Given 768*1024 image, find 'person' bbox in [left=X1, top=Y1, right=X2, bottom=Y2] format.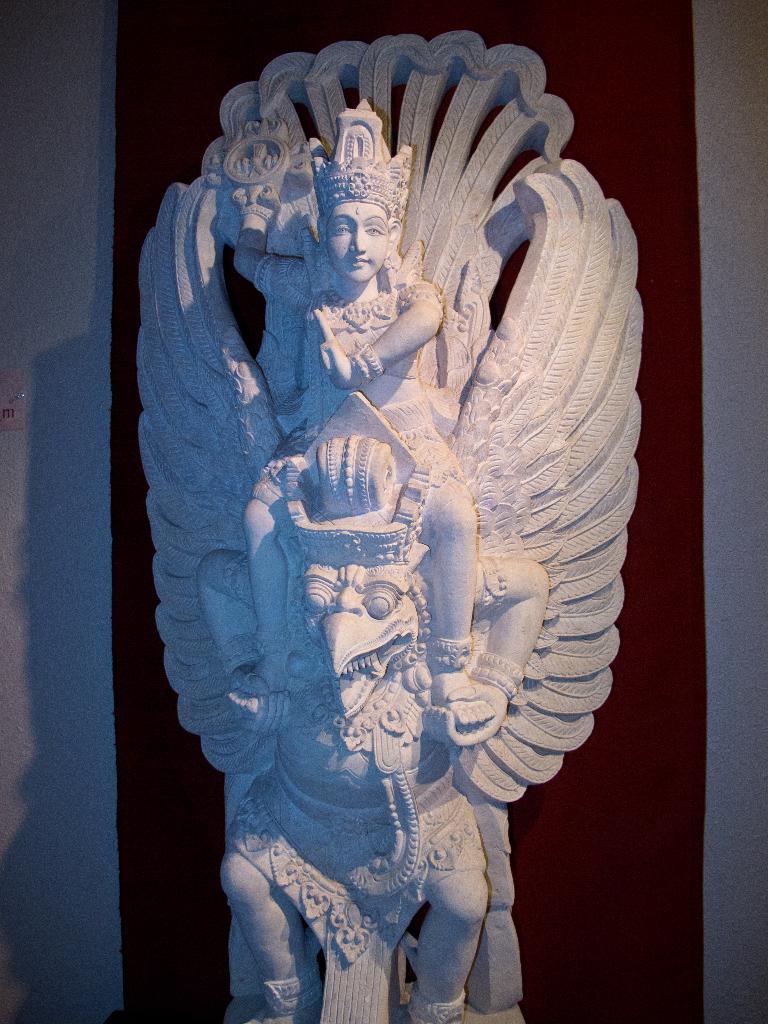
[left=225, top=99, right=474, bottom=736].
